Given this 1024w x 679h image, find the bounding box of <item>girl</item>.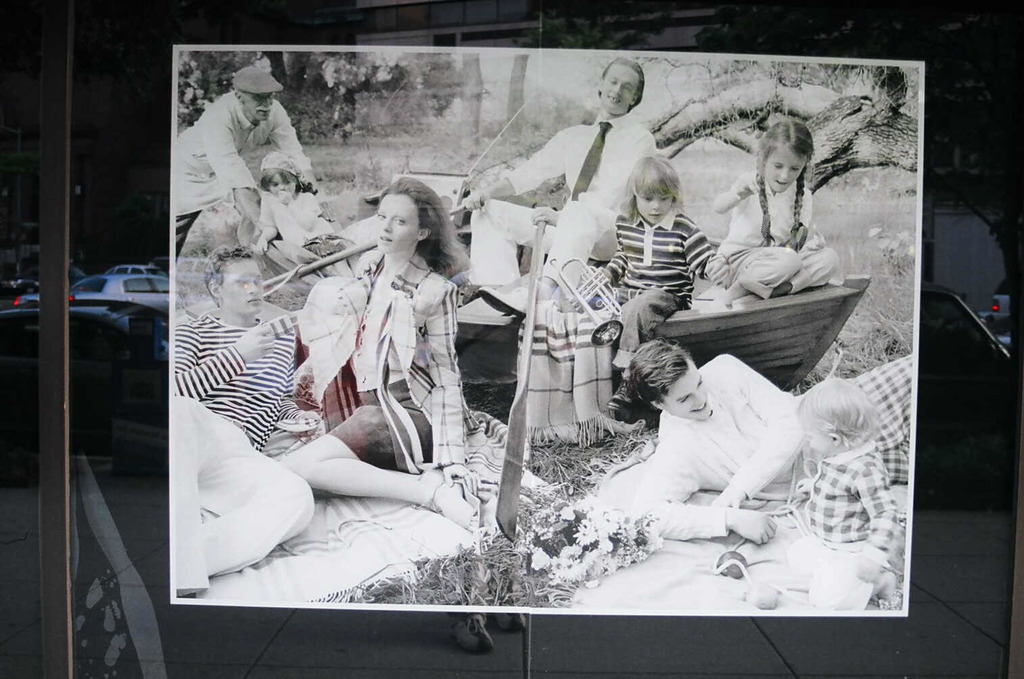
Rect(716, 118, 843, 304).
